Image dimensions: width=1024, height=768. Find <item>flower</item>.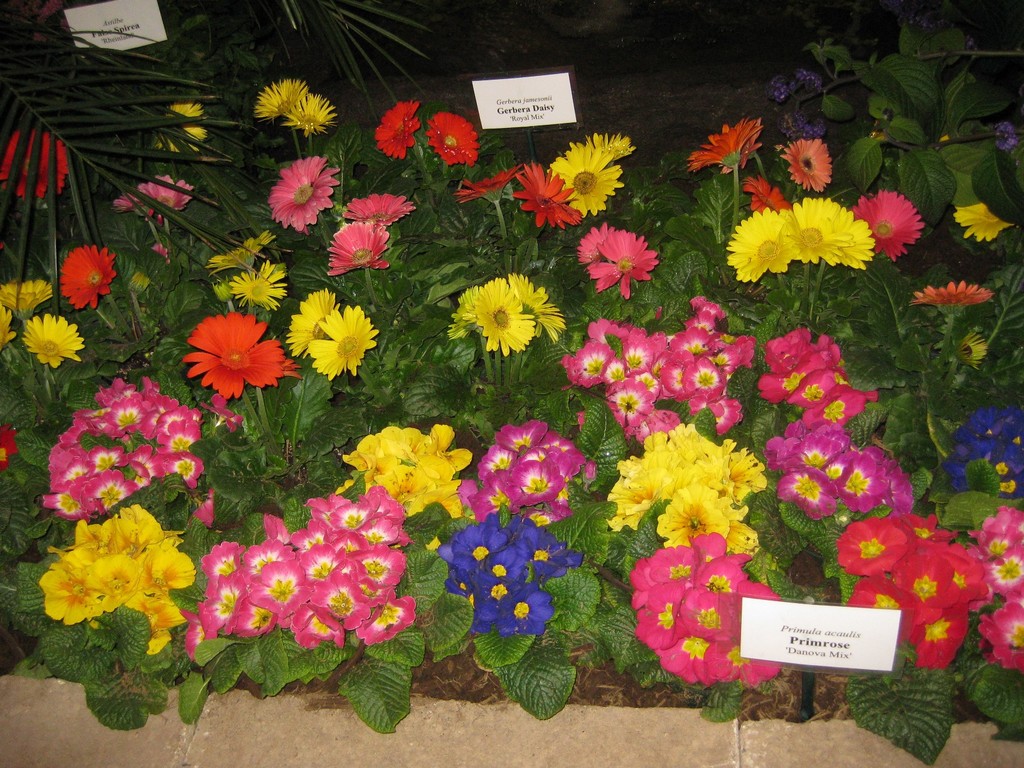
x1=176 y1=305 x2=282 y2=405.
